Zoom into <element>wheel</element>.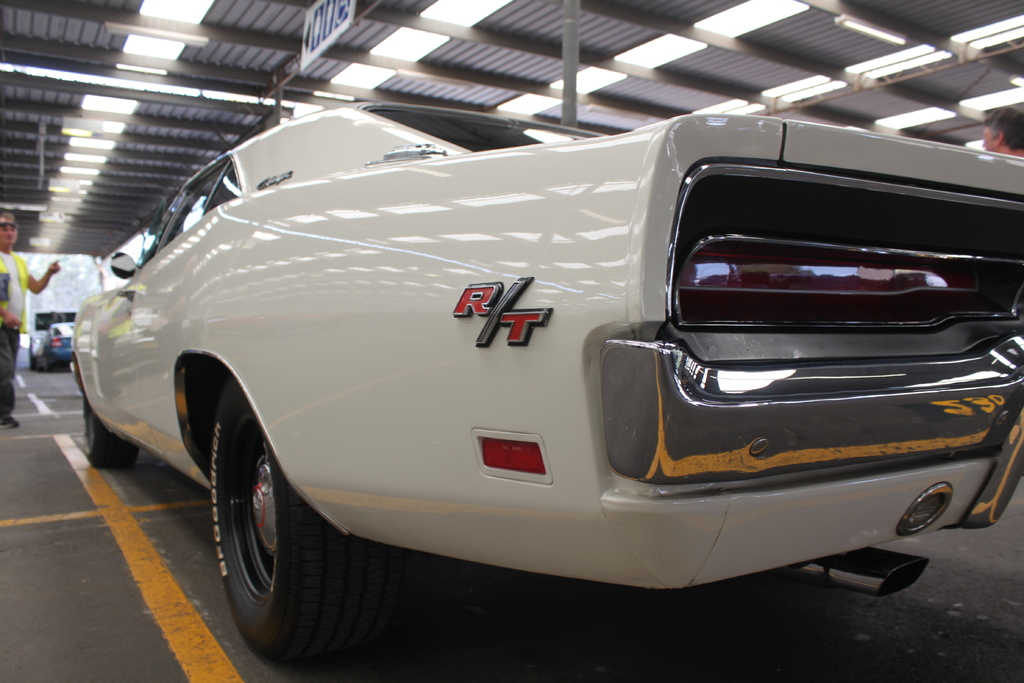
Zoom target: pyautogui.locateOnScreen(215, 413, 353, 657).
